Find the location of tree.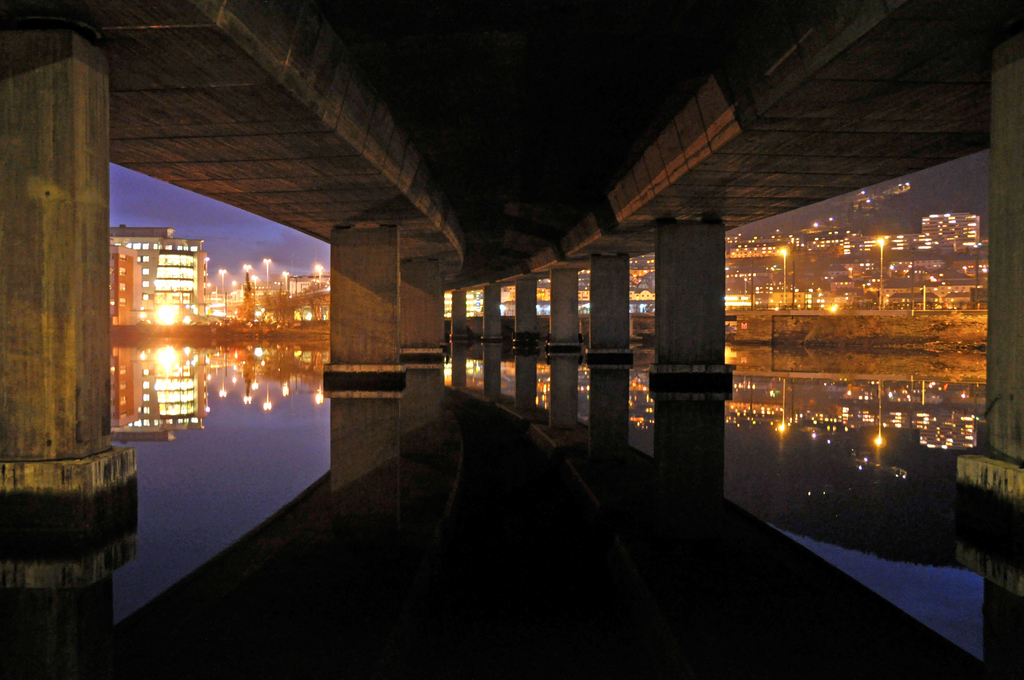
Location: 239 355 259 396.
